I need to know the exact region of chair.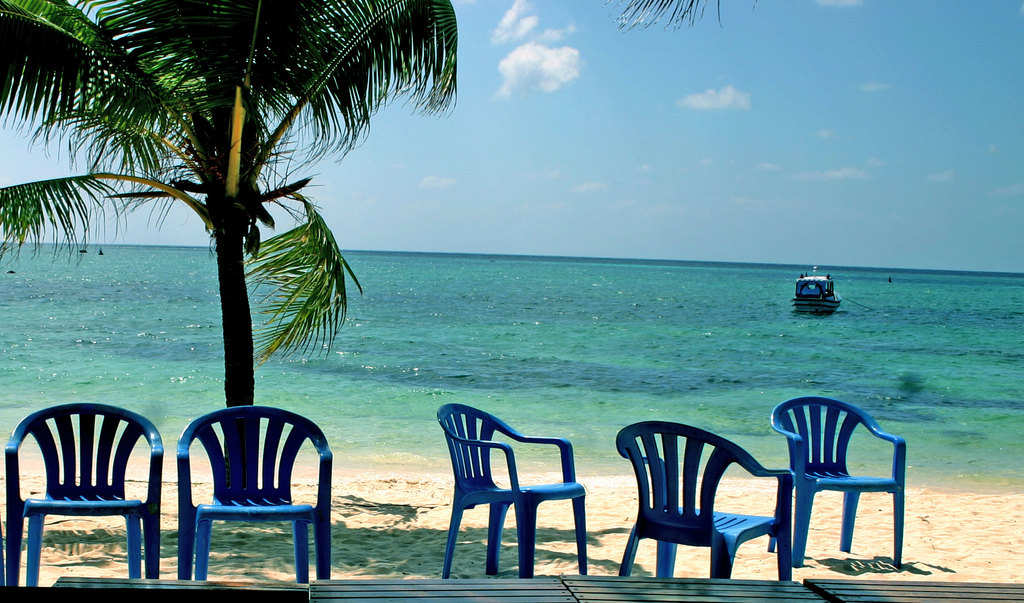
Region: bbox=[611, 424, 791, 584].
